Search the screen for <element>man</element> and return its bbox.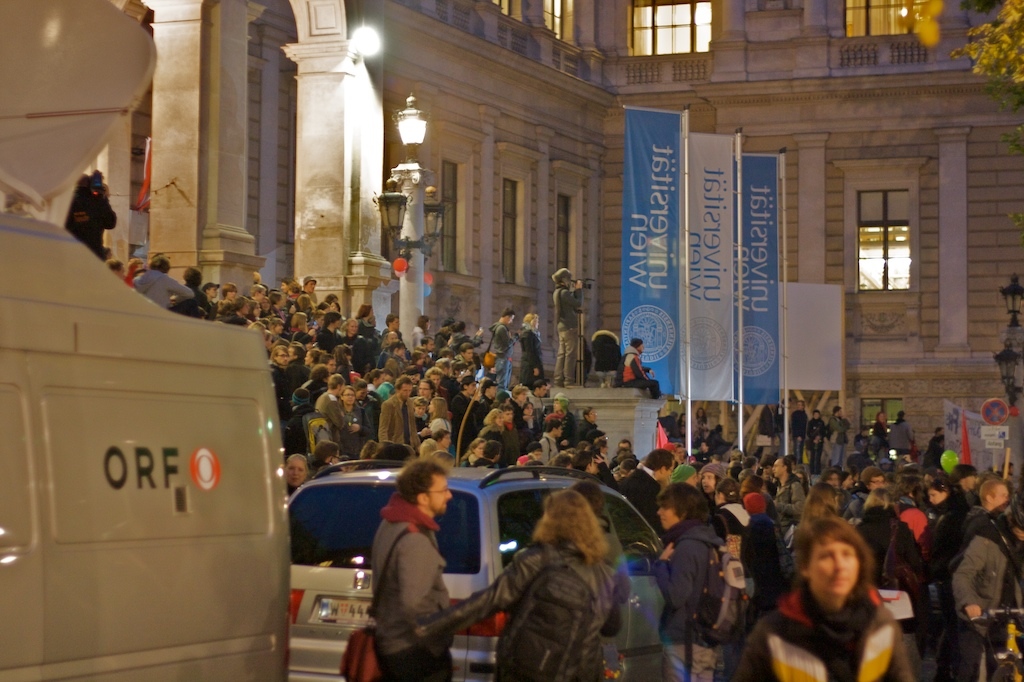
Found: pyautogui.locateOnScreen(998, 460, 1012, 475).
